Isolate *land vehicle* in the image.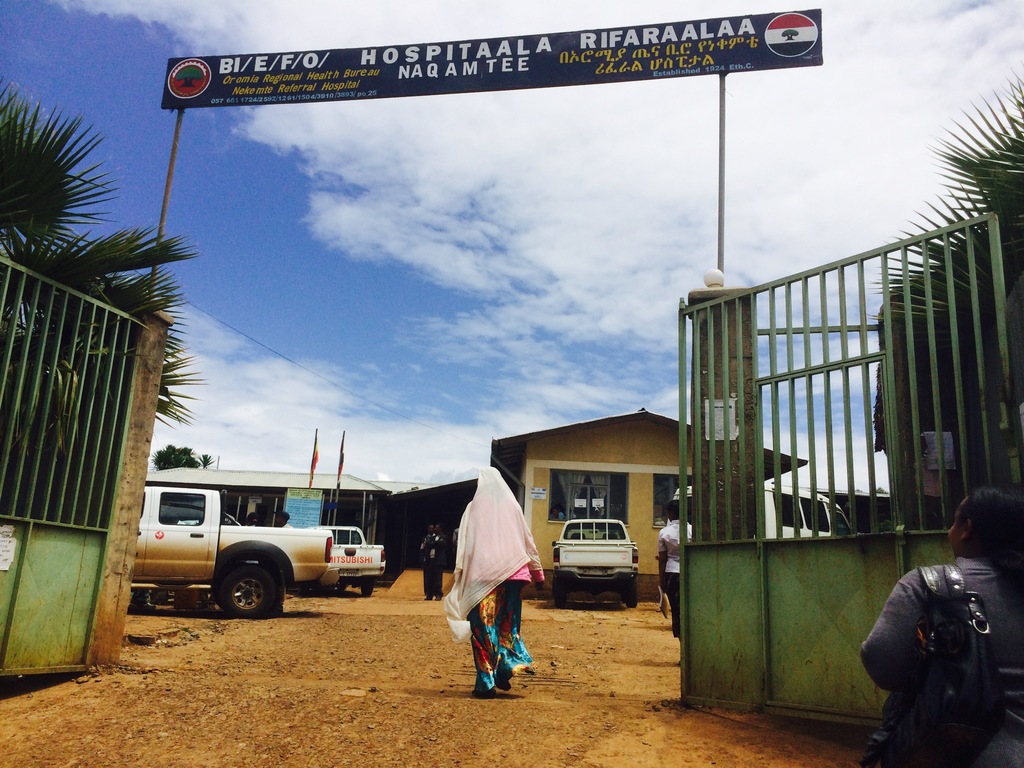
Isolated region: [x1=129, y1=484, x2=334, y2=619].
